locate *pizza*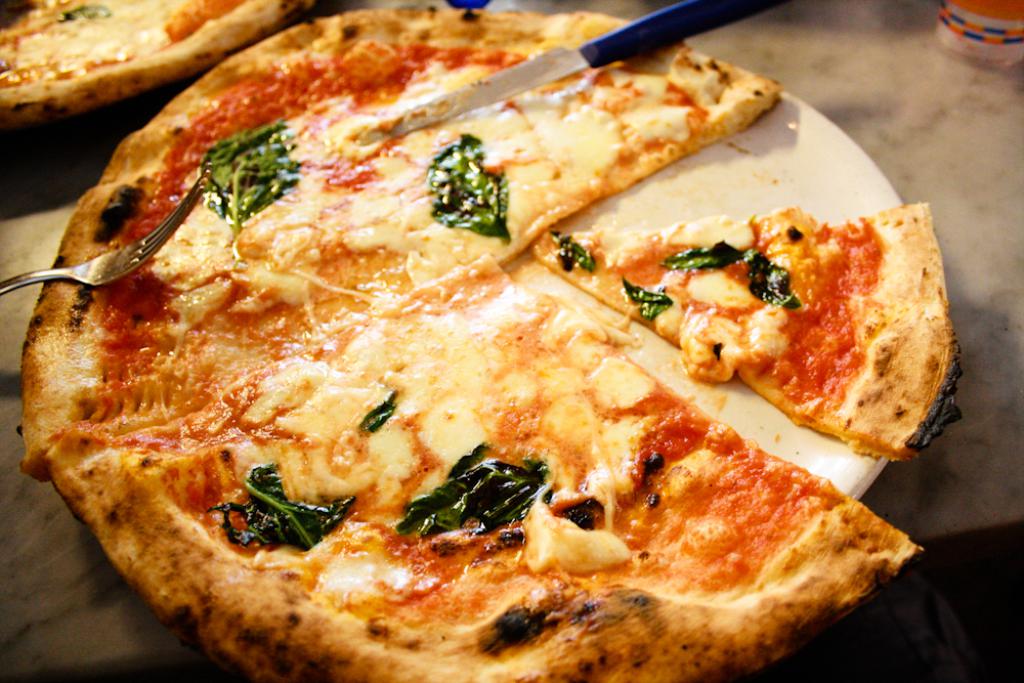
<region>517, 205, 964, 471</region>
